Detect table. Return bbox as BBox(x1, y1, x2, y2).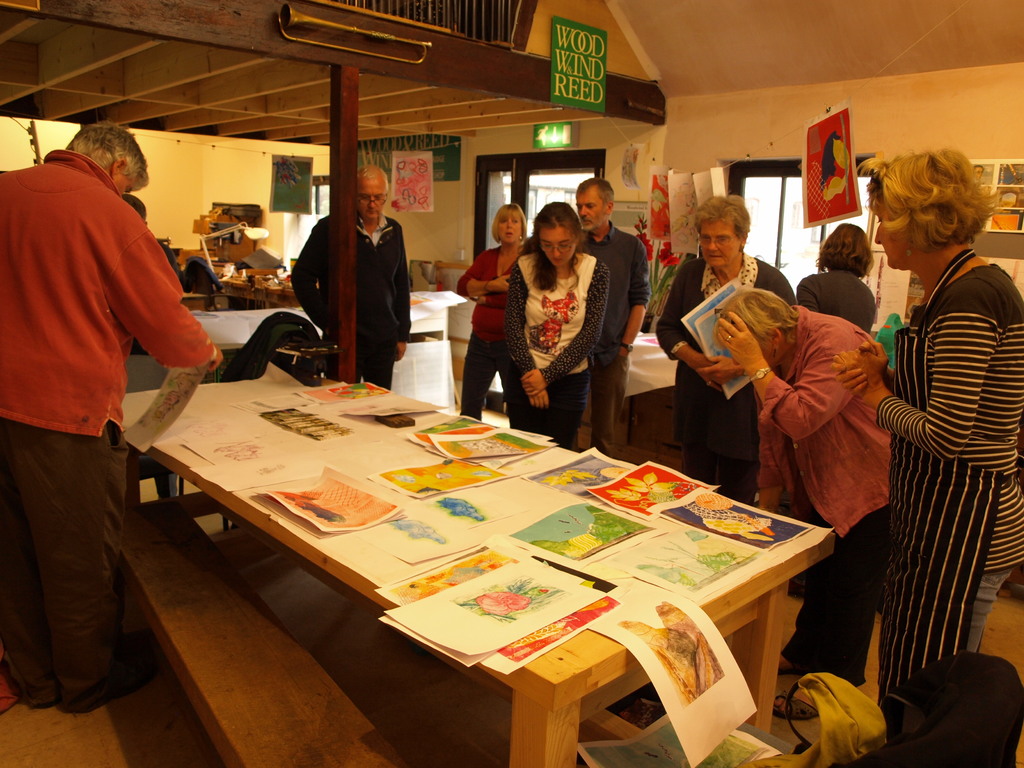
BBox(621, 332, 677, 444).
